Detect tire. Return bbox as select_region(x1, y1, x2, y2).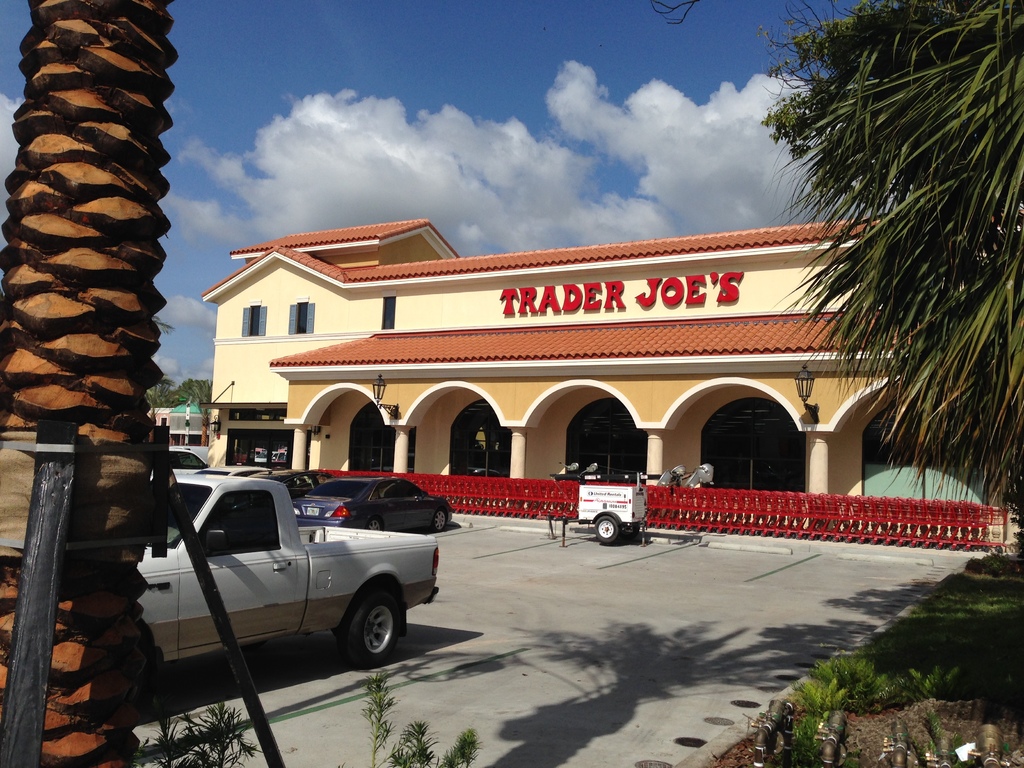
select_region(620, 523, 639, 539).
